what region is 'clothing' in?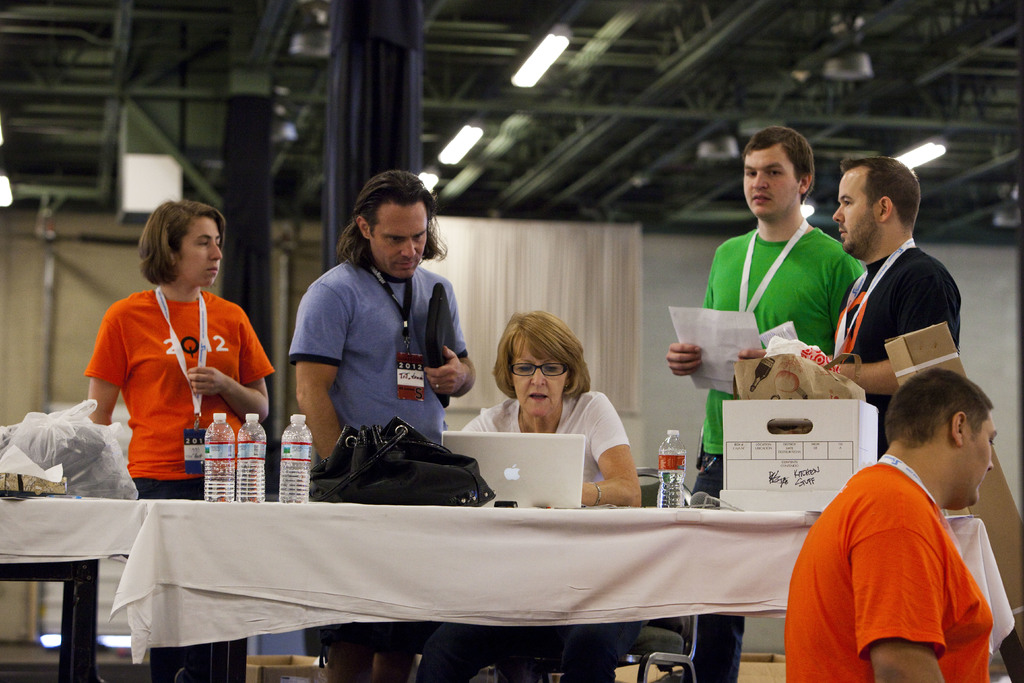
box(783, 460, 993, 682).
